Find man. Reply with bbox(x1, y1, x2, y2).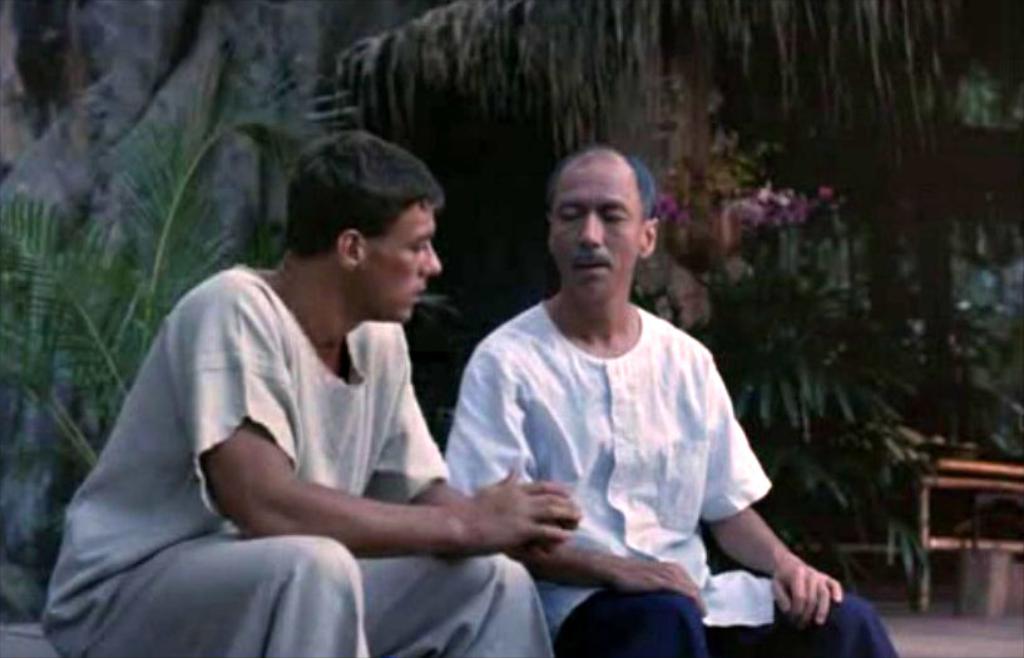
bbox(411, 149, 806, 639).
